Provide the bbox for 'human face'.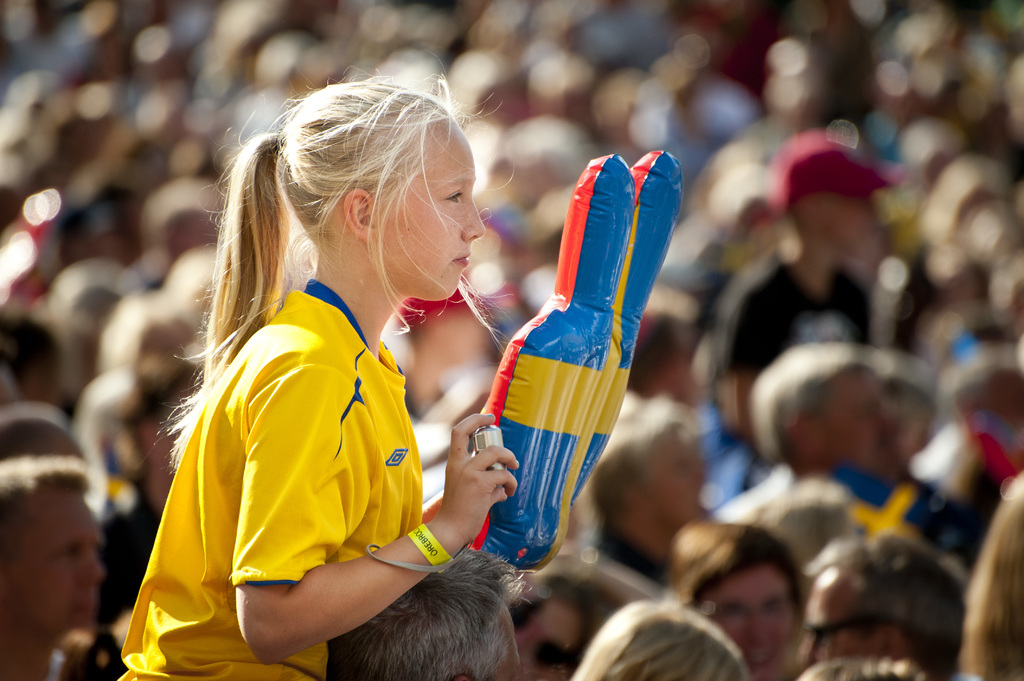
(x1=705, y1=567, x2=796, y2=677).
